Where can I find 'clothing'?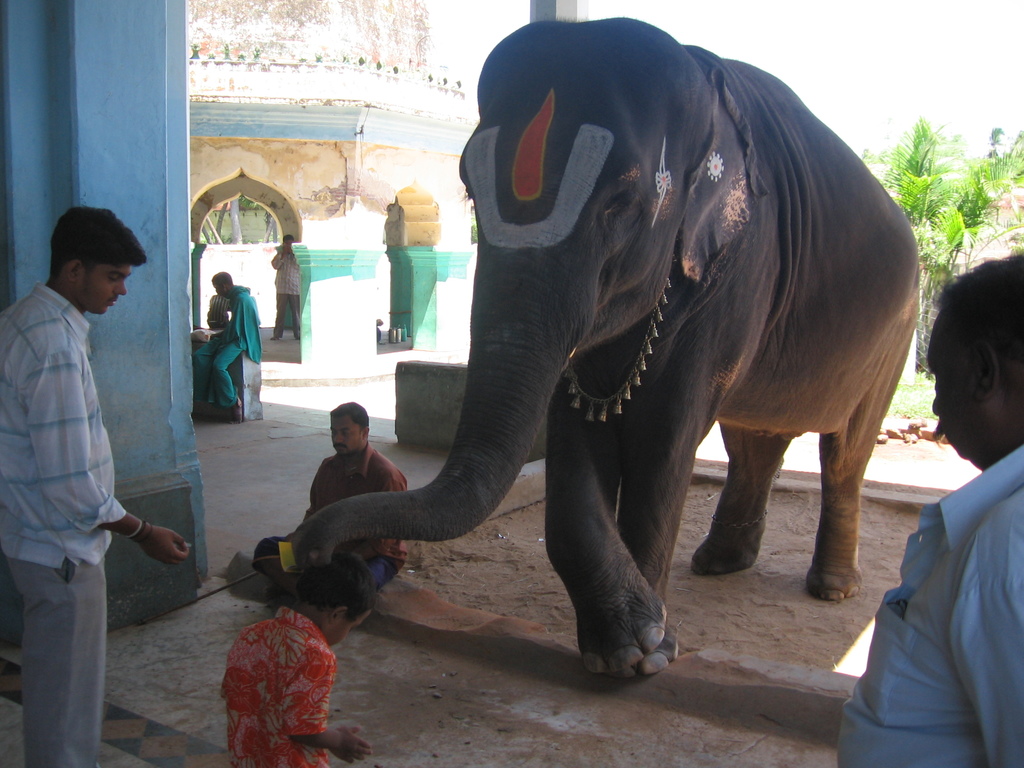
You can find it at detection(189, 283, 266, 408).
